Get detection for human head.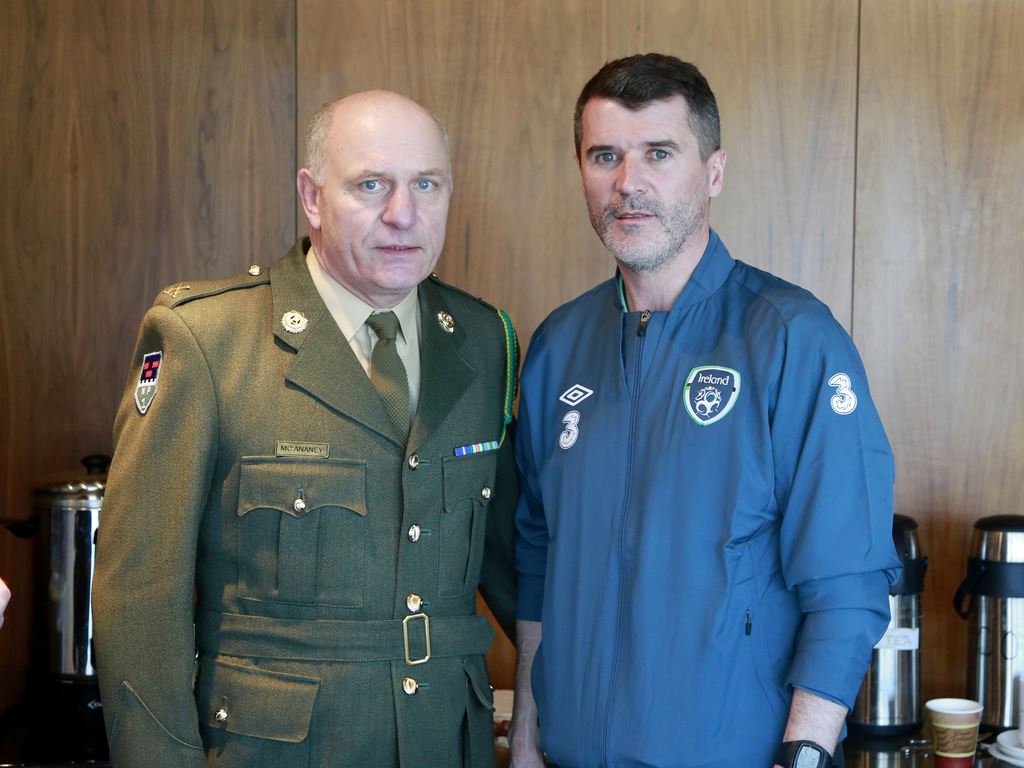
Detection: bbox=(293, 86, 454, 298).
